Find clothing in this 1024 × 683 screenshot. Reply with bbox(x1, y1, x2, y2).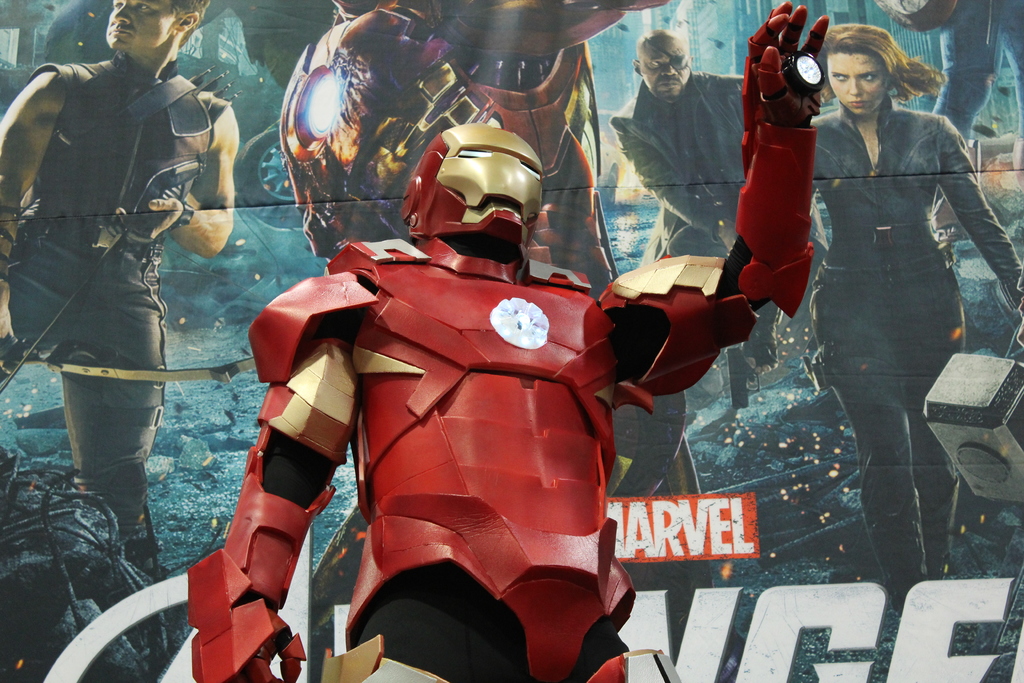
bbox(613, 75, 748, 263).
